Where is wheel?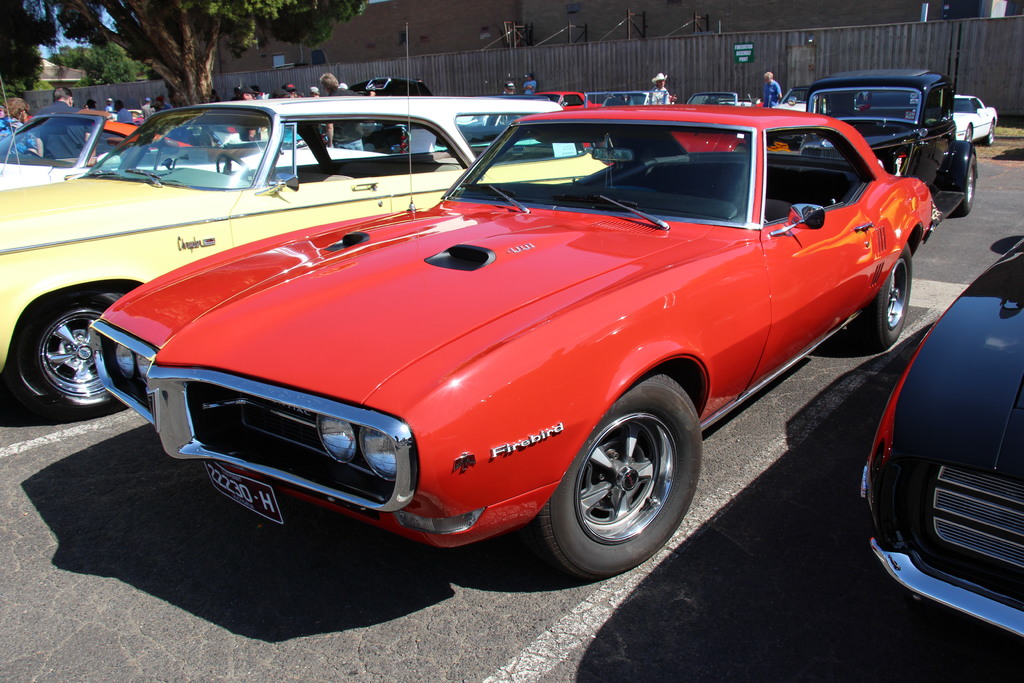
bbox=(955, 137, 980, 211).
